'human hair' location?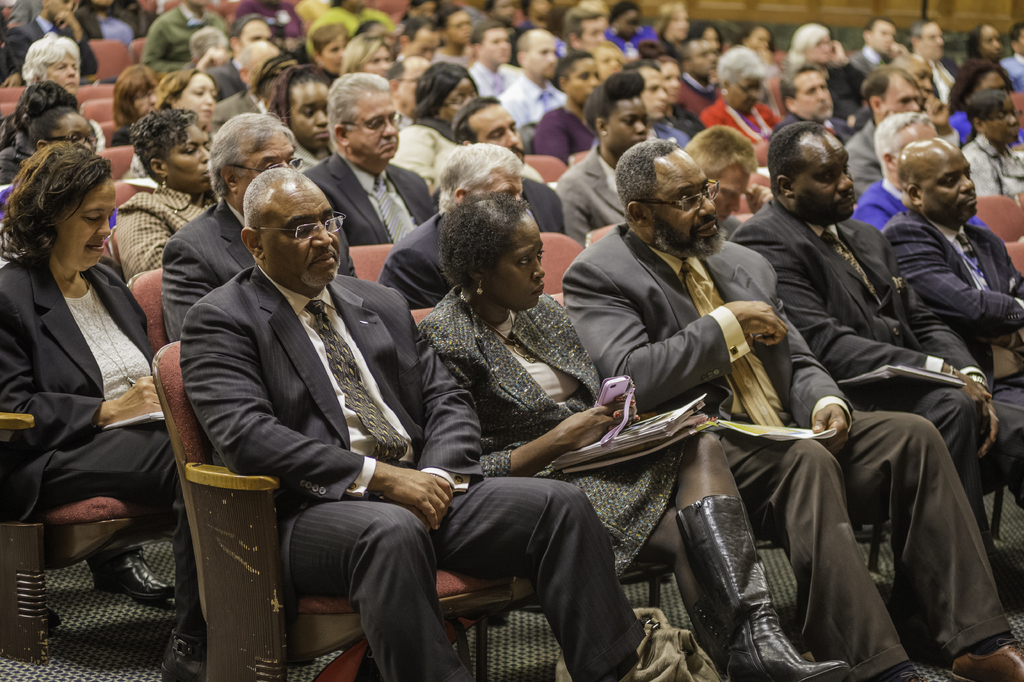
(x1=341, y1=33, x2=392, y2=74)
